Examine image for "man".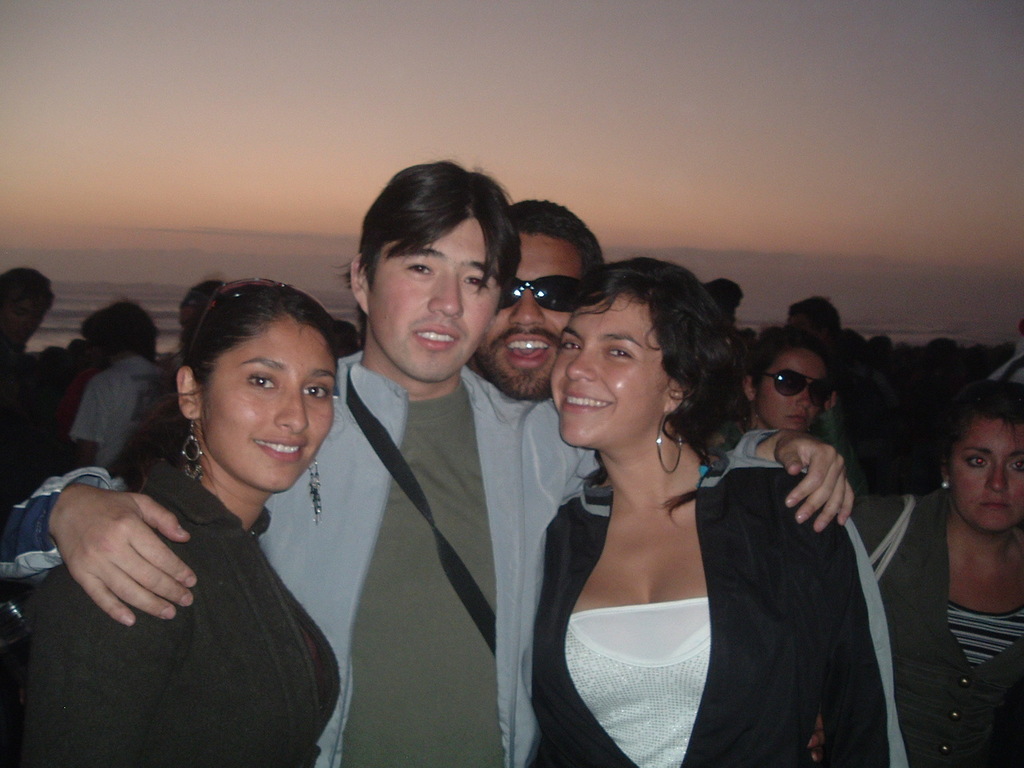
Examination result: bbox(470, 194, 607, 402).
